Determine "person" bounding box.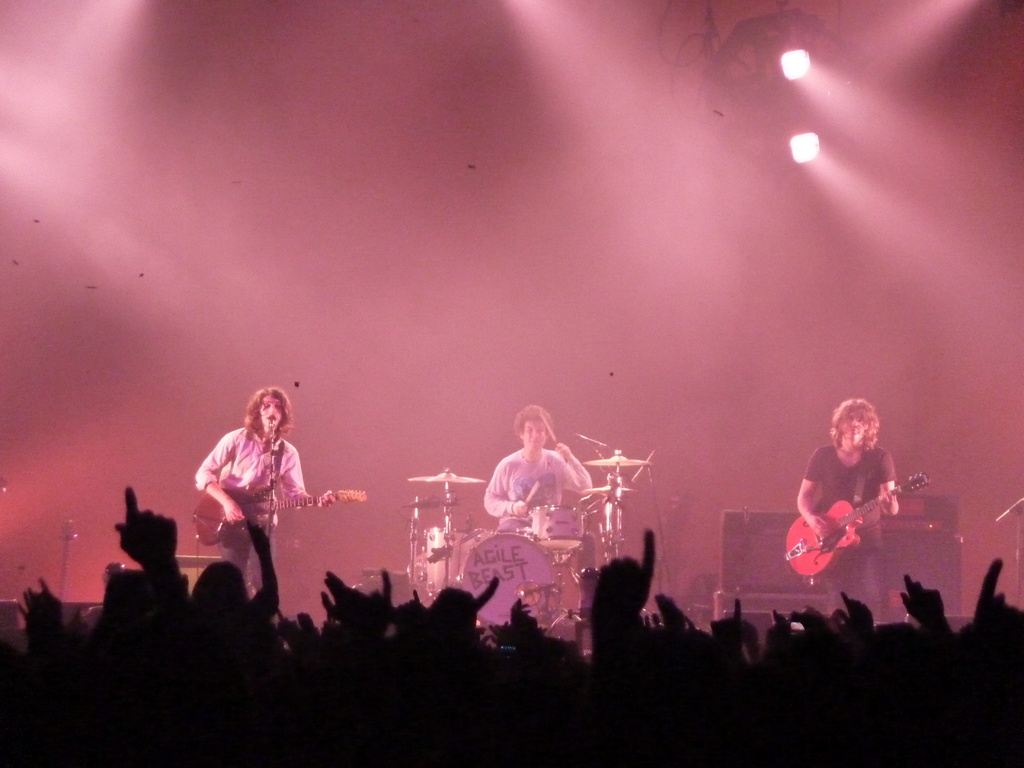
Determined: bbox=[797, 393, 900, 622].
